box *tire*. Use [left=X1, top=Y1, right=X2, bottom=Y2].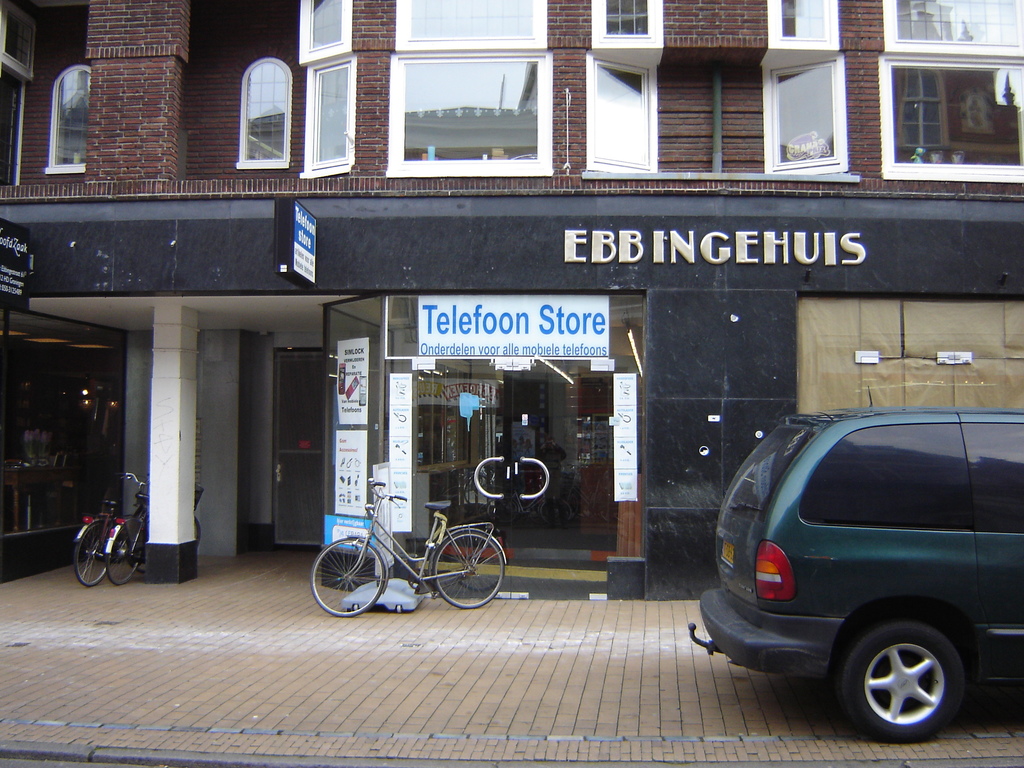
[left=843, top=617, right=968, bottom=736].
